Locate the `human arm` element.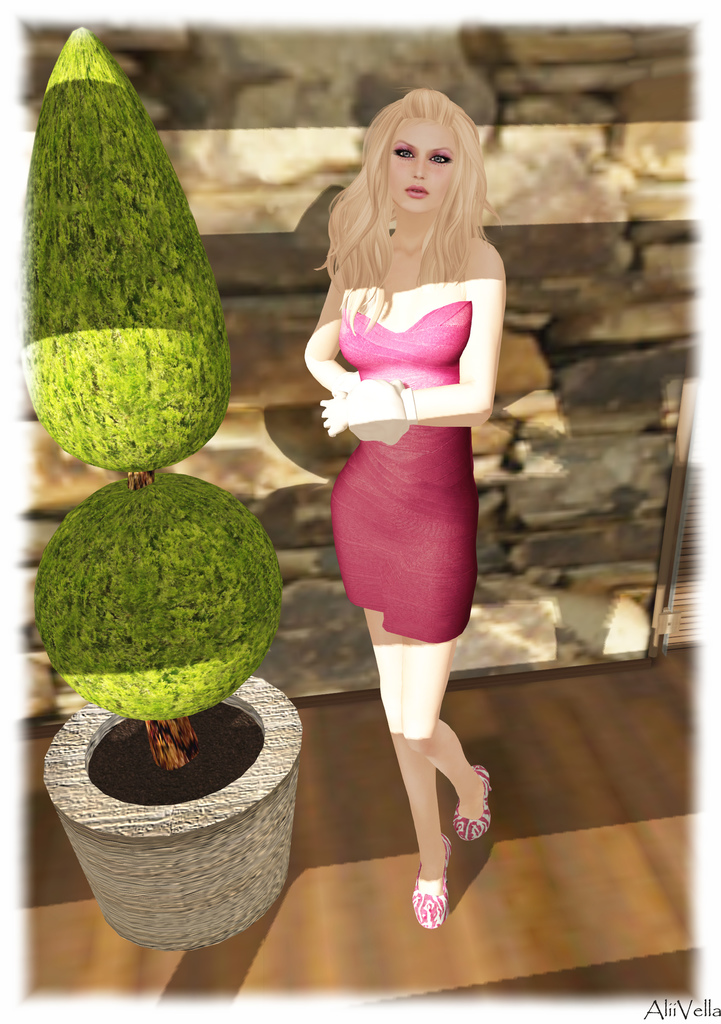
Element bbox: 314:239:508:420.
